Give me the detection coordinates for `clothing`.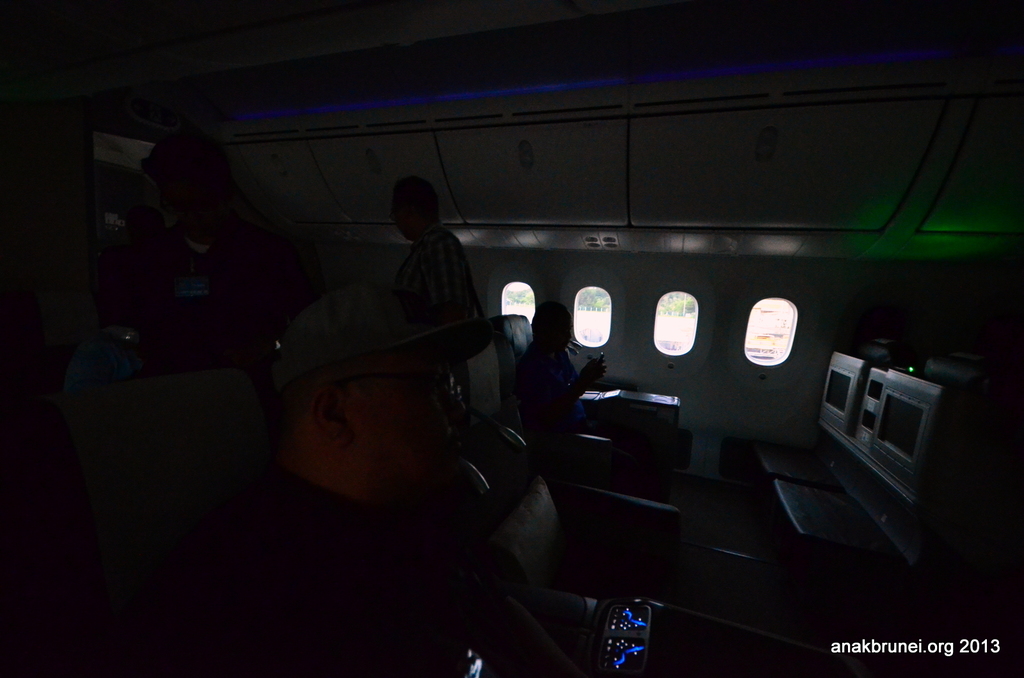
398/221/470/318.
